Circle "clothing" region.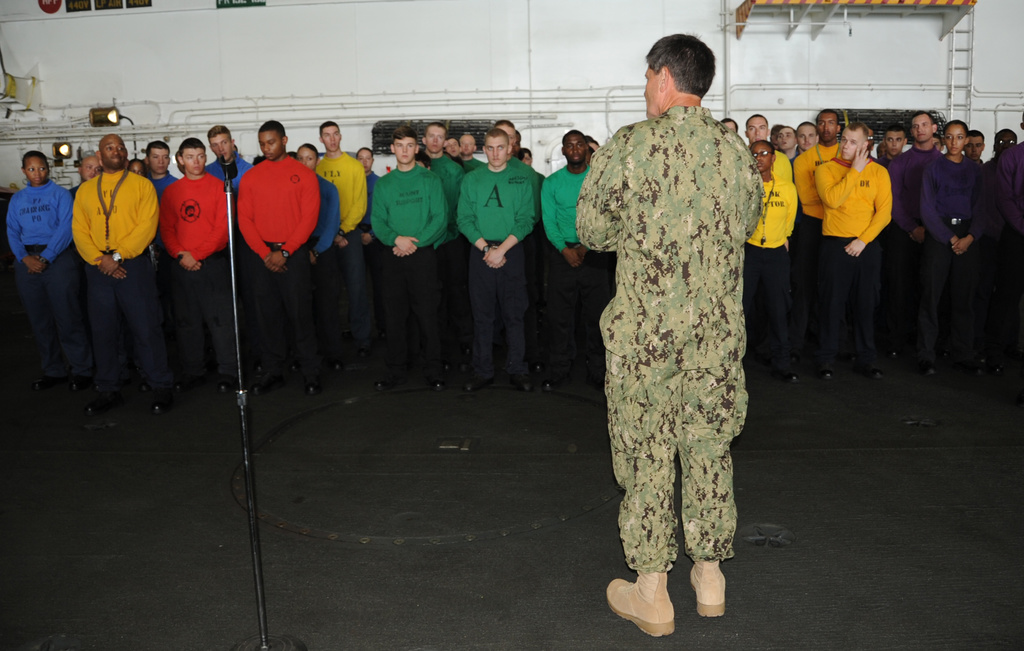
Region: BBox(950, 244, 1019, 375).
